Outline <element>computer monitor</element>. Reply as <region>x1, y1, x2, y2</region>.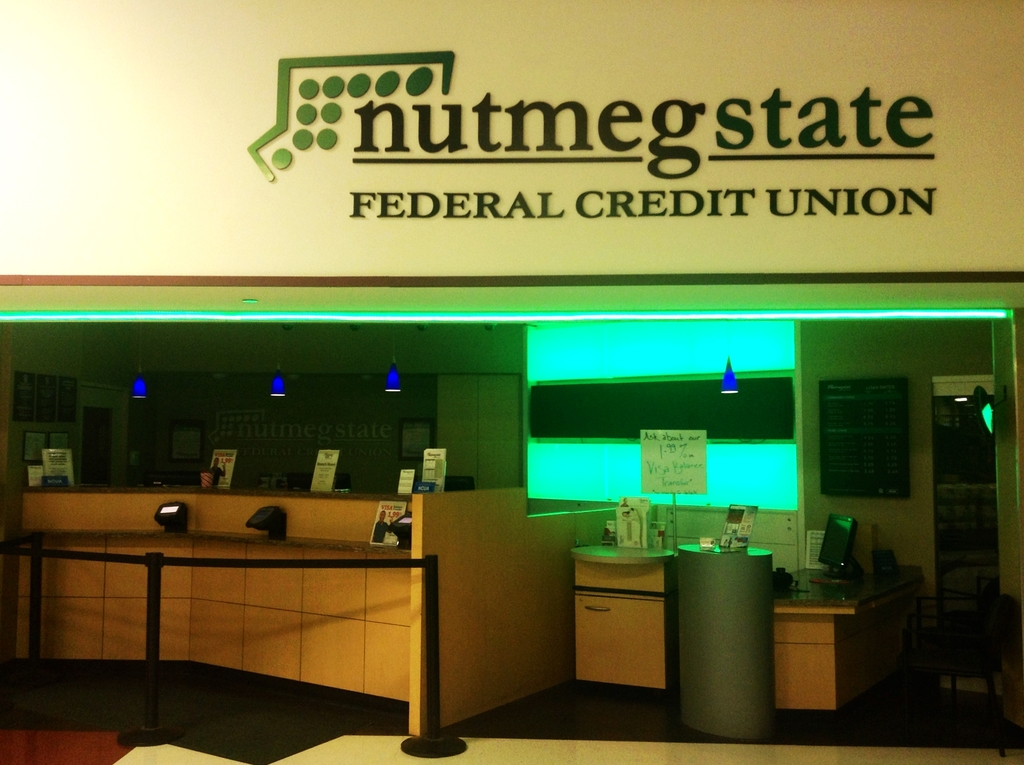
<region>820, 515, 859, 583</region>.
